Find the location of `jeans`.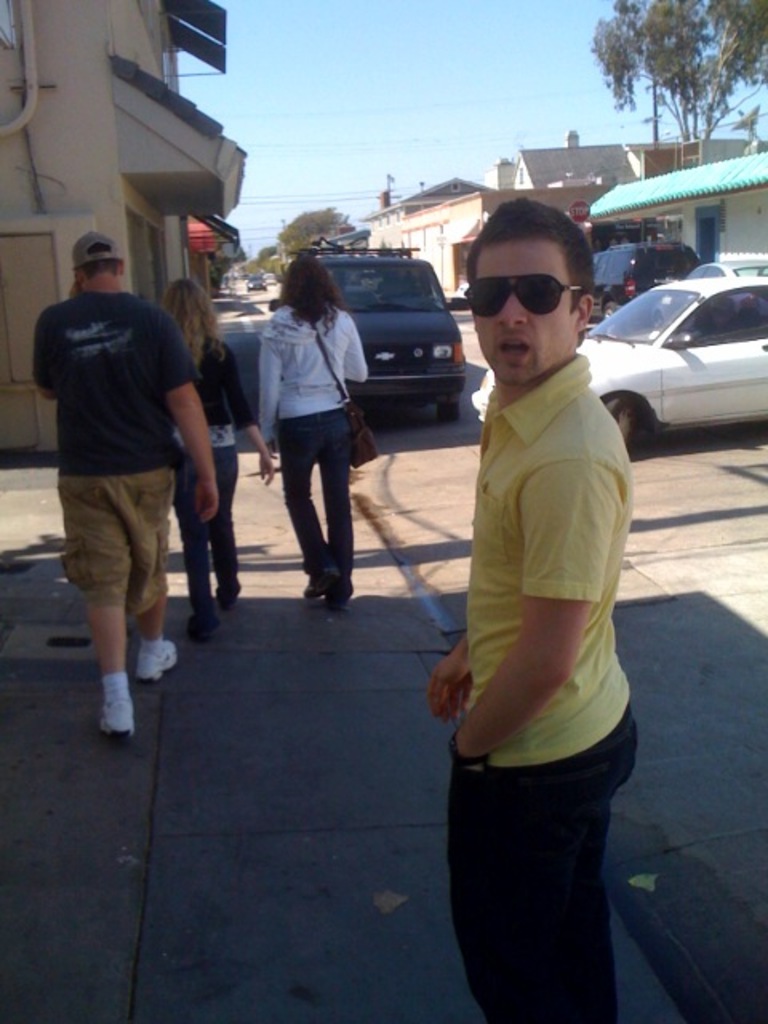
Location: [left=440, top=754, right=650, bottom=1018].
